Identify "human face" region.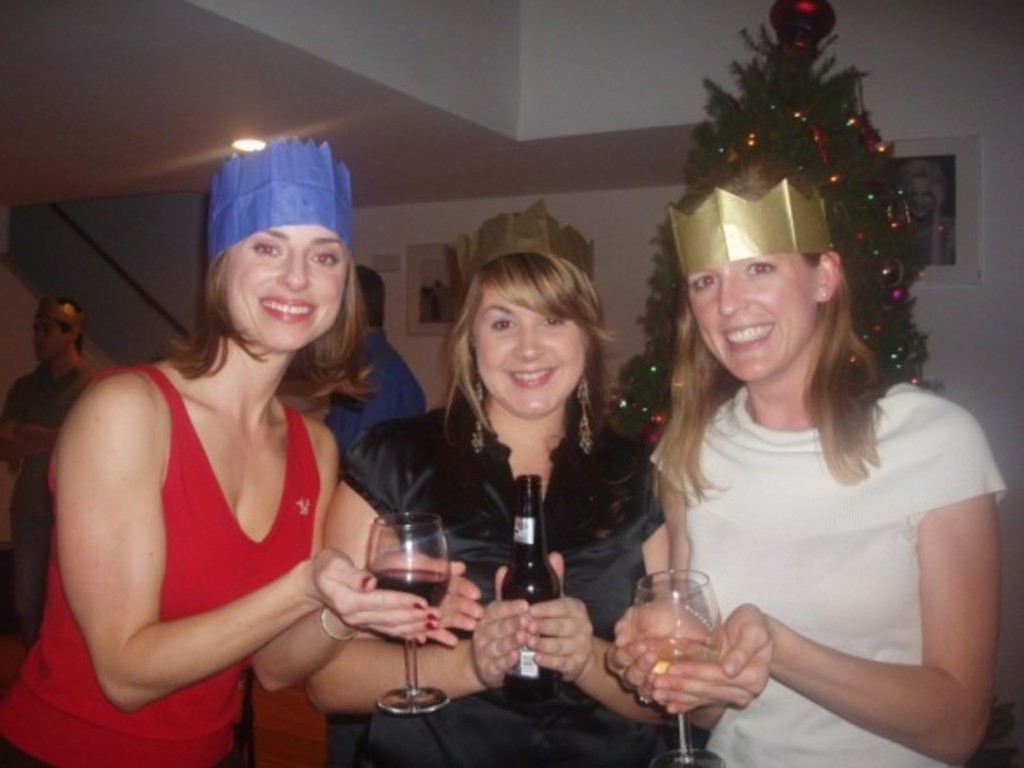
Region: select_region(30, 321, 59, 367).
